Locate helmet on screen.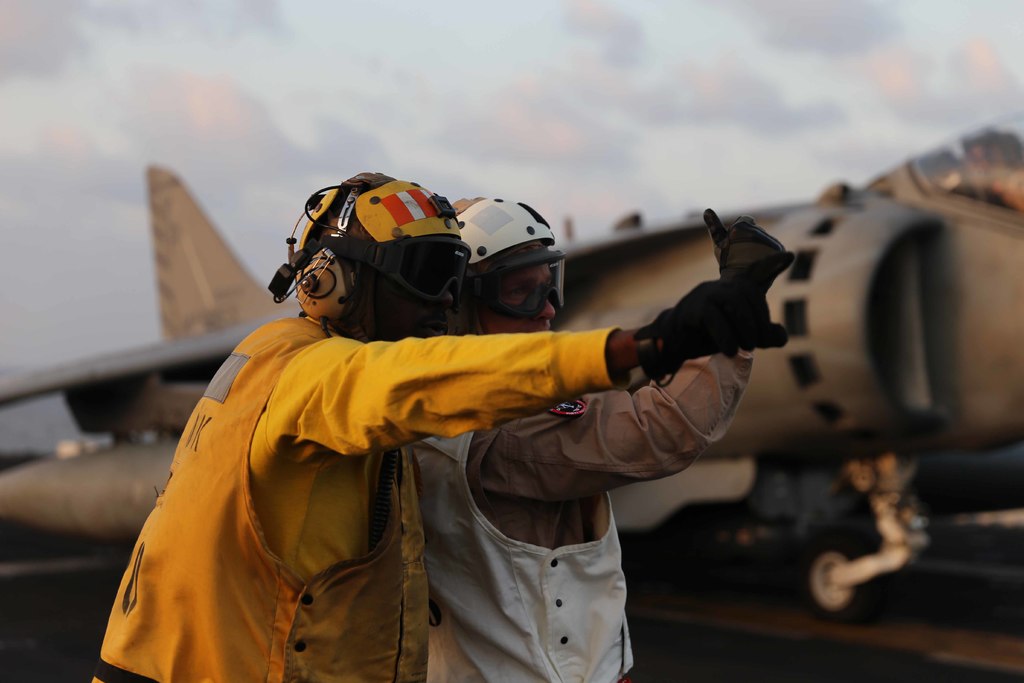
On screen at l=276, t=183, r=517, b=334.
